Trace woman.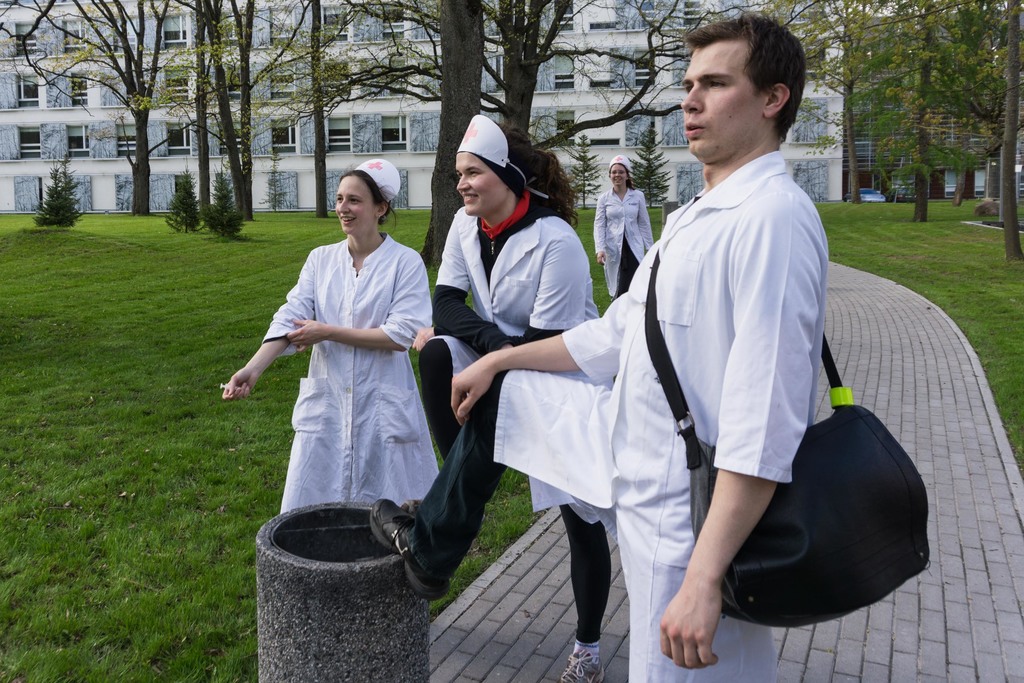
Traced to l=405, t=115, r=612, b=682.
